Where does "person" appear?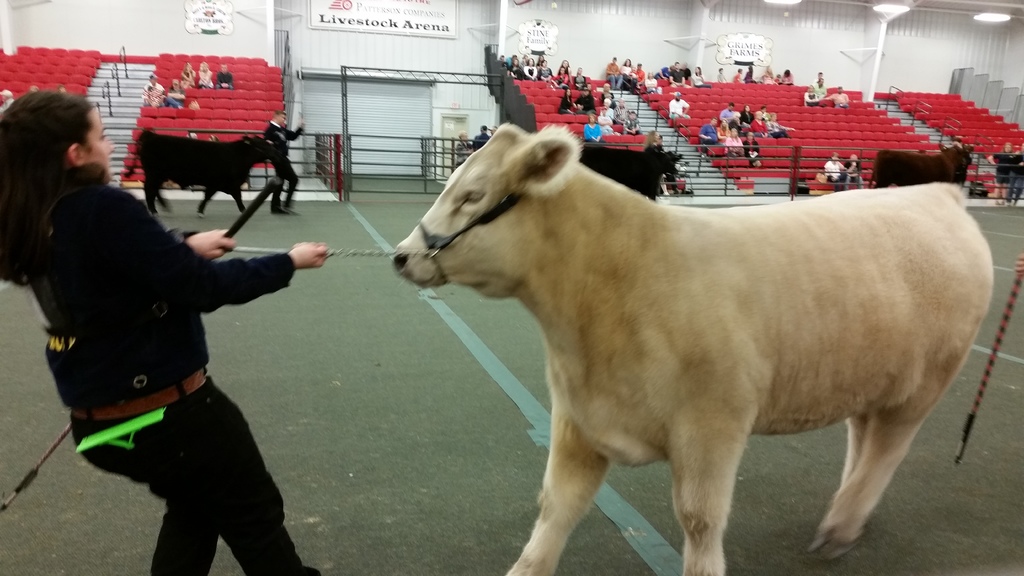
Appears at region(813, 72, 828, 95).
